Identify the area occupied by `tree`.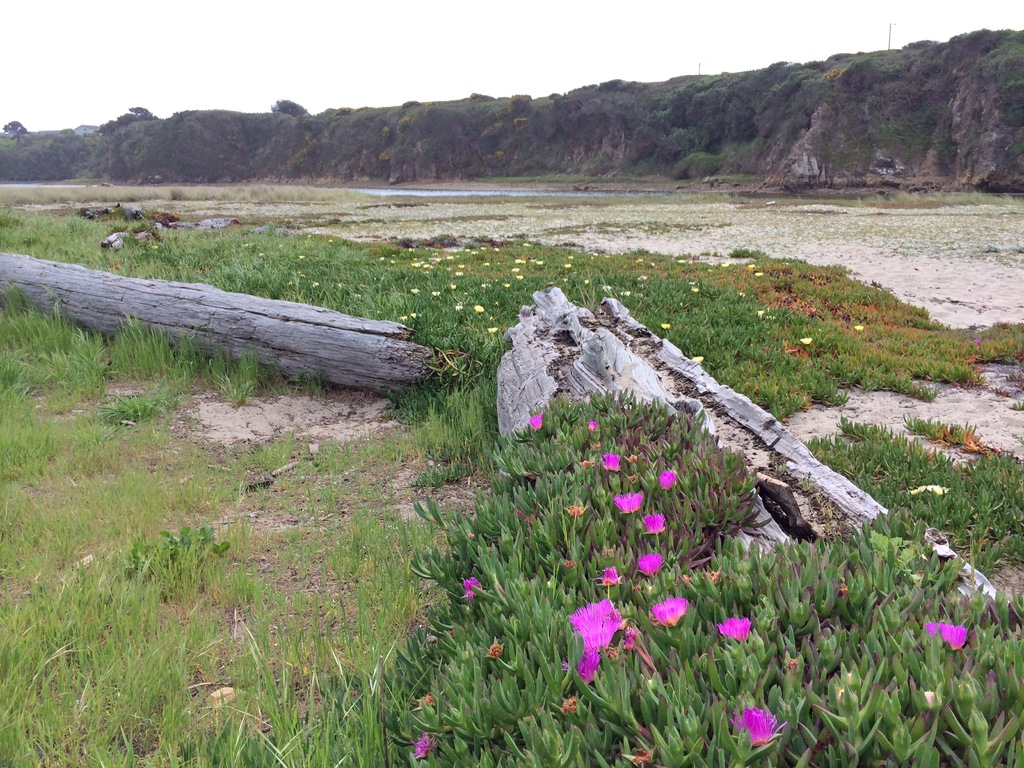
Area: (269, 98, 308, 116).
